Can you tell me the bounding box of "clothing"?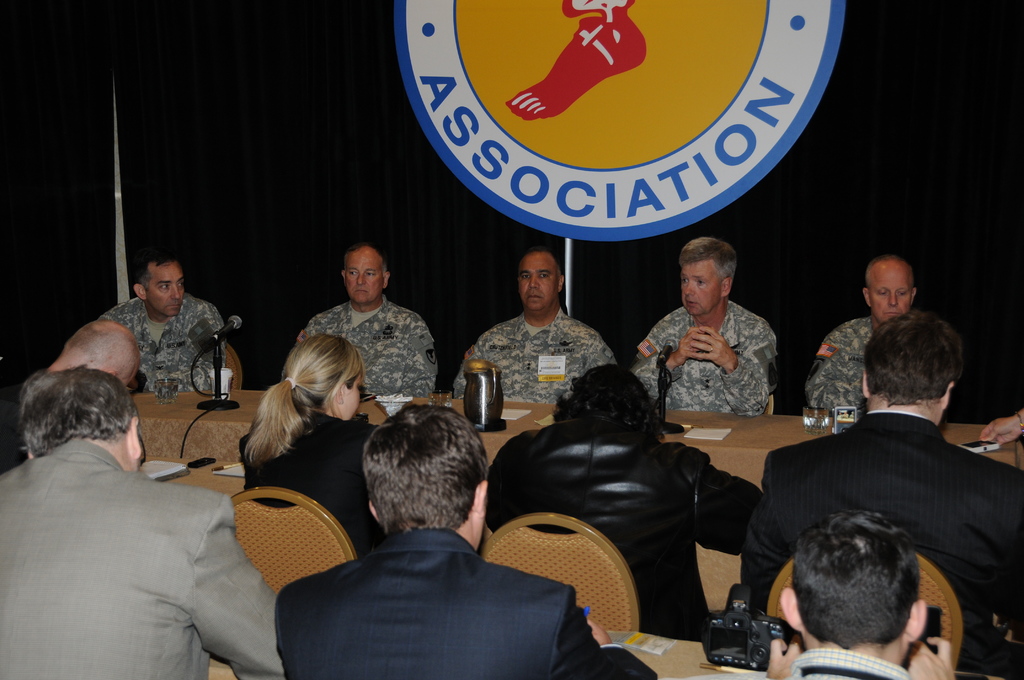
detection(103, 291, 220, 391).
